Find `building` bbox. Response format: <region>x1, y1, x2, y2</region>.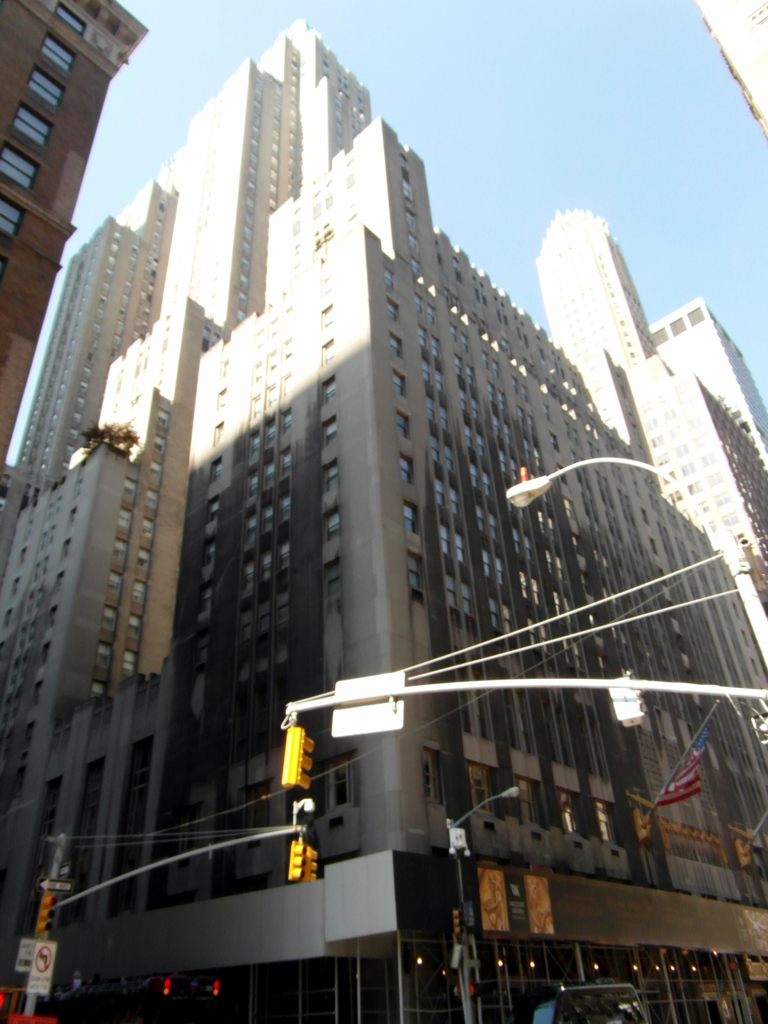
<region>0, 15, 767, 1023</region>.
